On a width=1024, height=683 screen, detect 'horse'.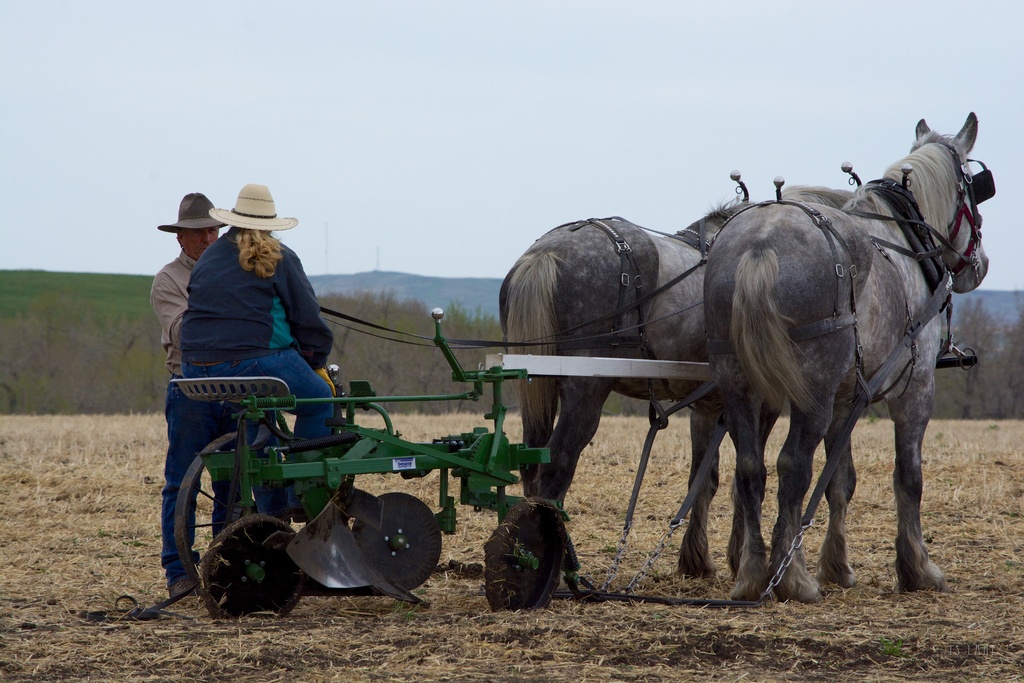
(493, 182, 855, 597).
